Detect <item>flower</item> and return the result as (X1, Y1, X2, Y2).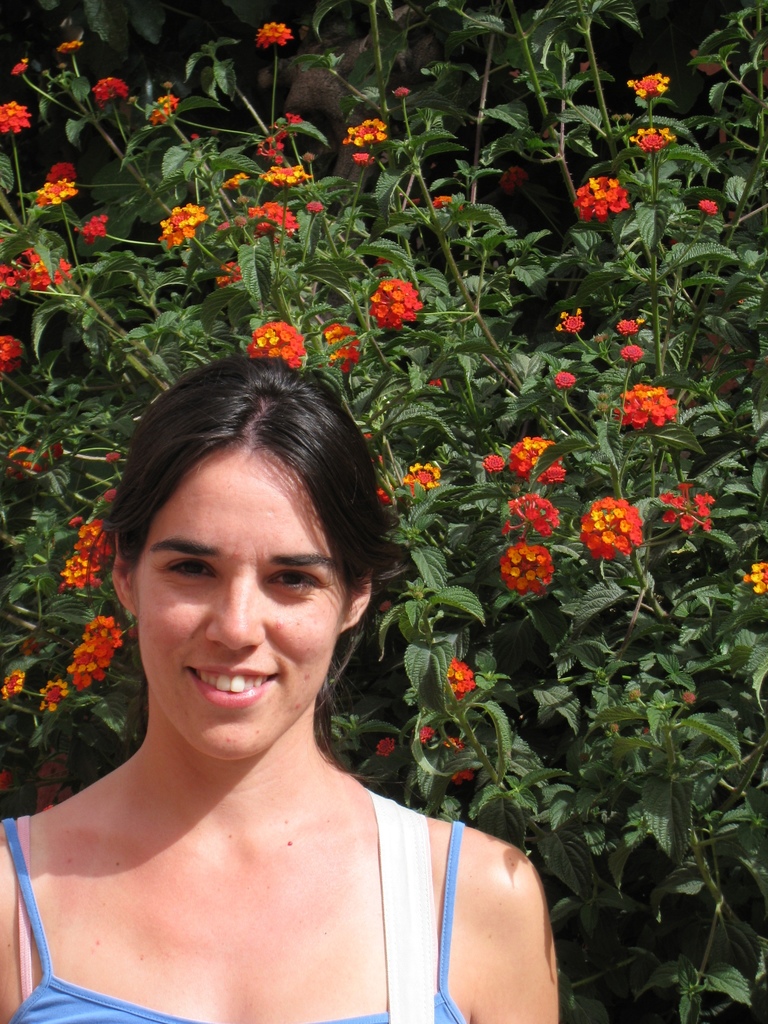
(284, 111, 301, 125).
